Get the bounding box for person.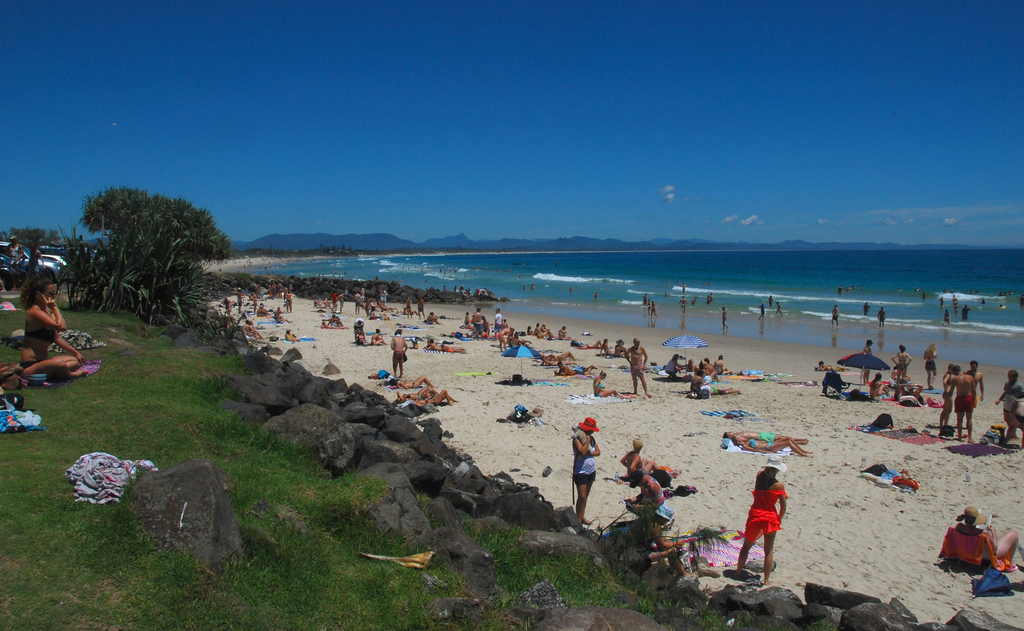
(left=389, top=327, right=408, bottom=377).
